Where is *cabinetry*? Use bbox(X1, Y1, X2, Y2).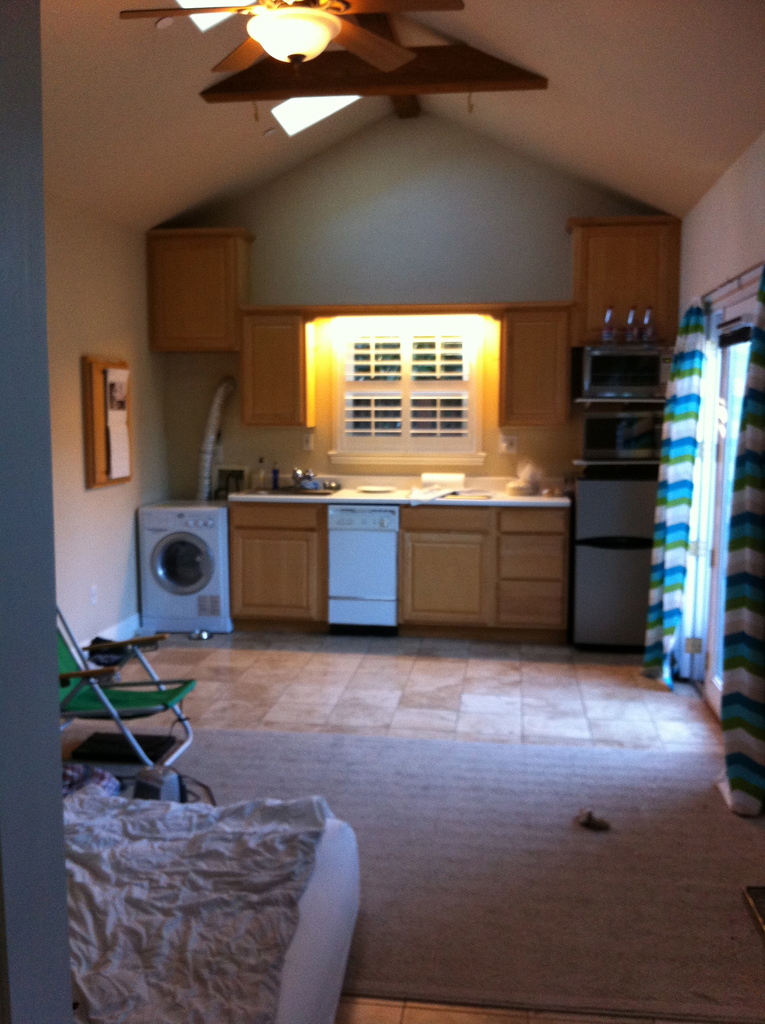
bbox(200, 461, 598, 641).
